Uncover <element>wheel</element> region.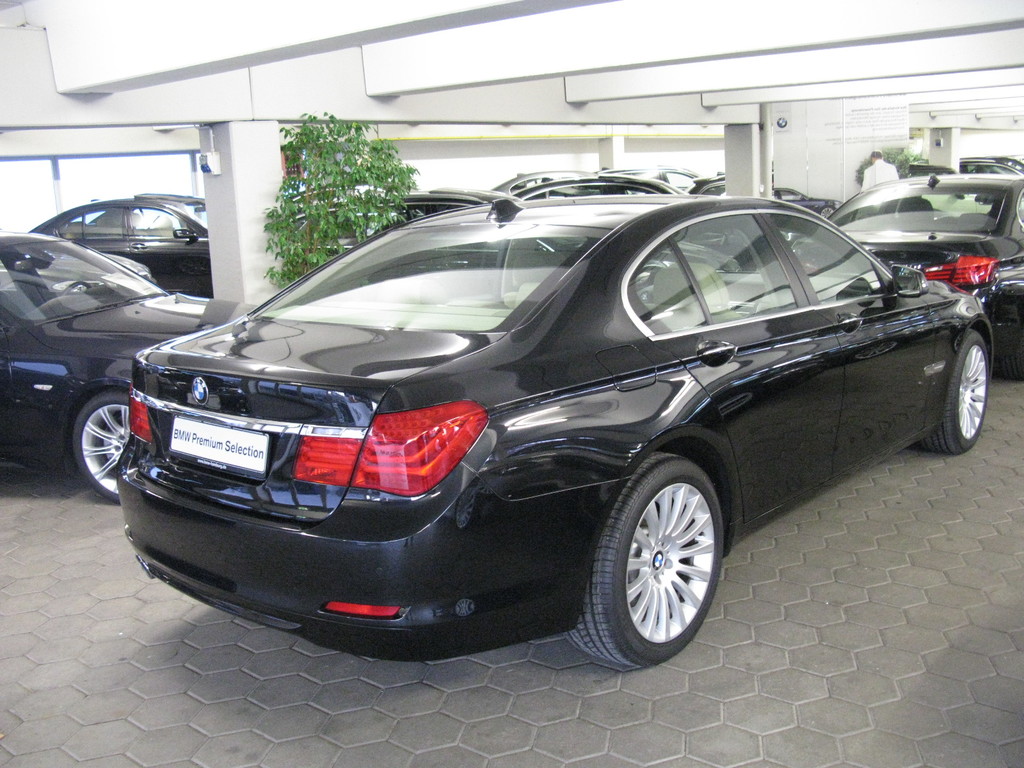
Uncovered: (73, 387, 129, 503).
